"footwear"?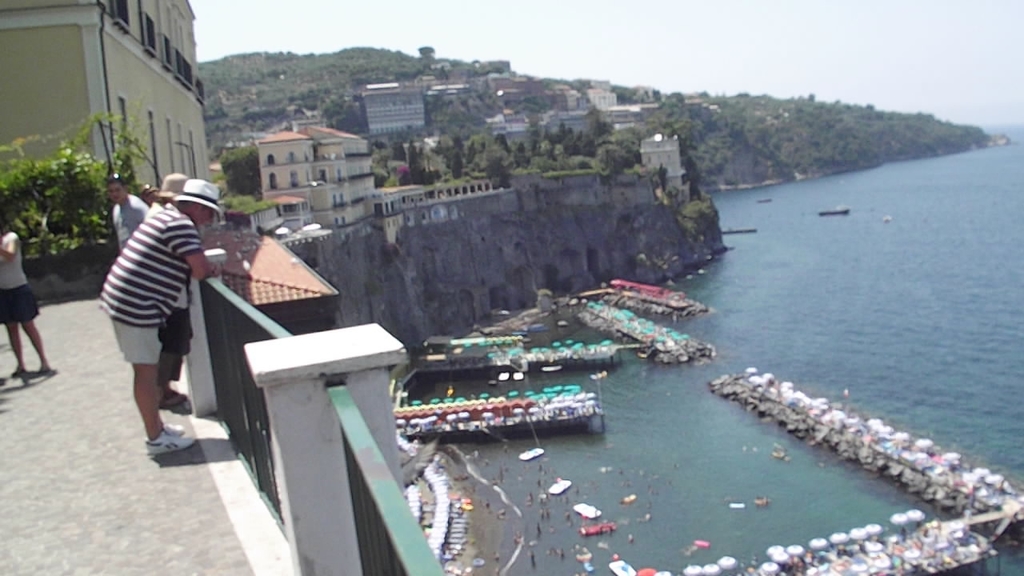
(x1=166, y1=388, x2=186, y2=398)
